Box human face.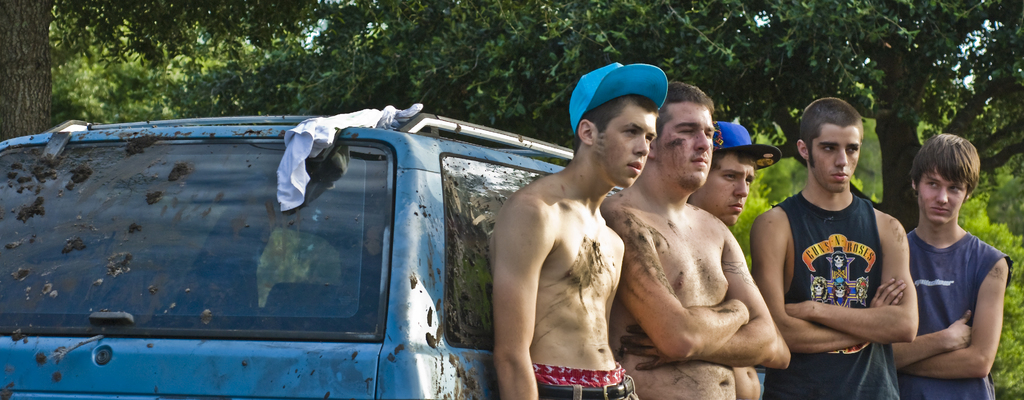
917 168 967 223.
